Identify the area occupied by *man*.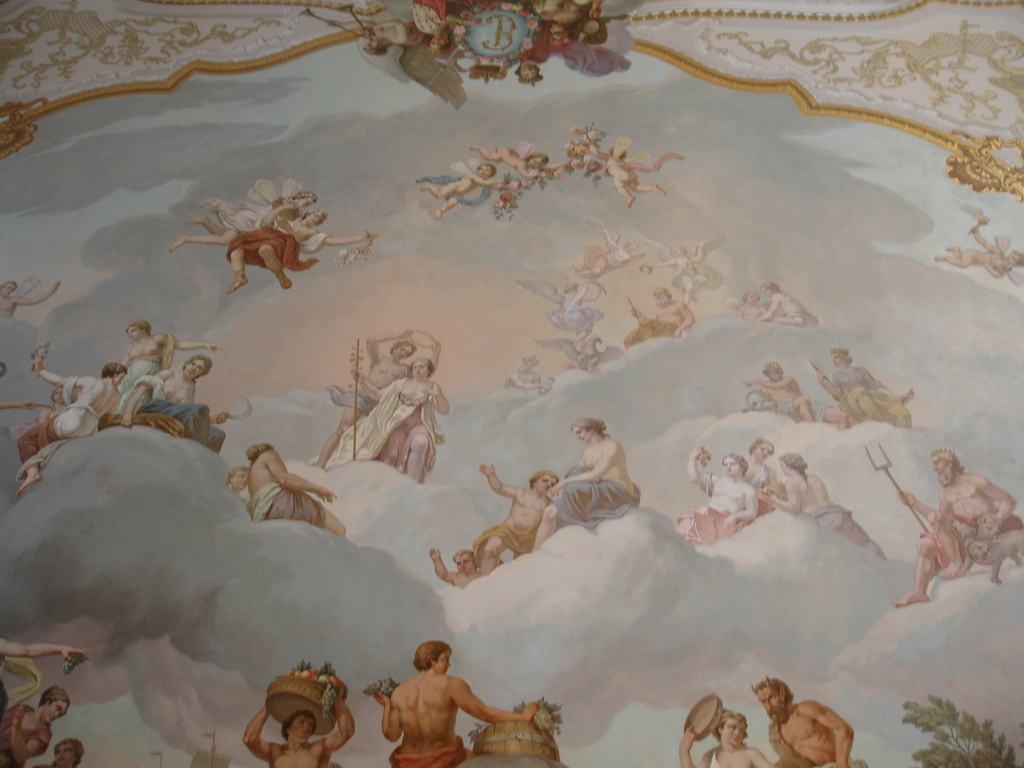
Area: (left=813, top=347, right=914, bottom=422).
